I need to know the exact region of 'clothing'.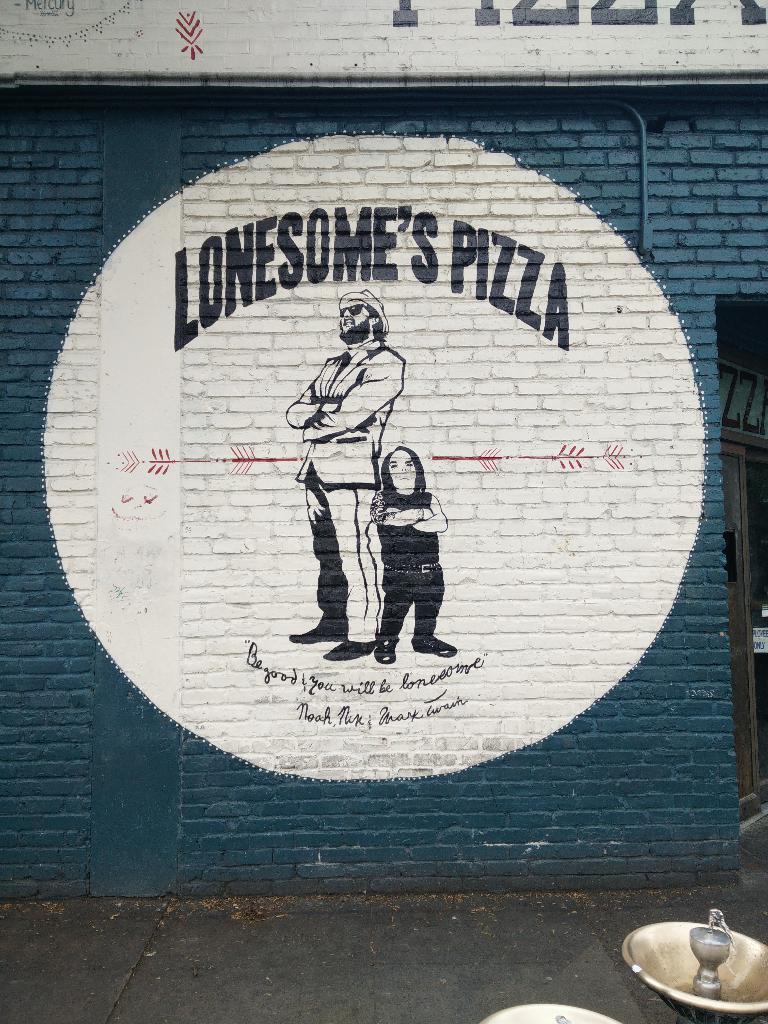
Region: {"left": 287, "top": 338, "right": 406, "bottom": 644}.
